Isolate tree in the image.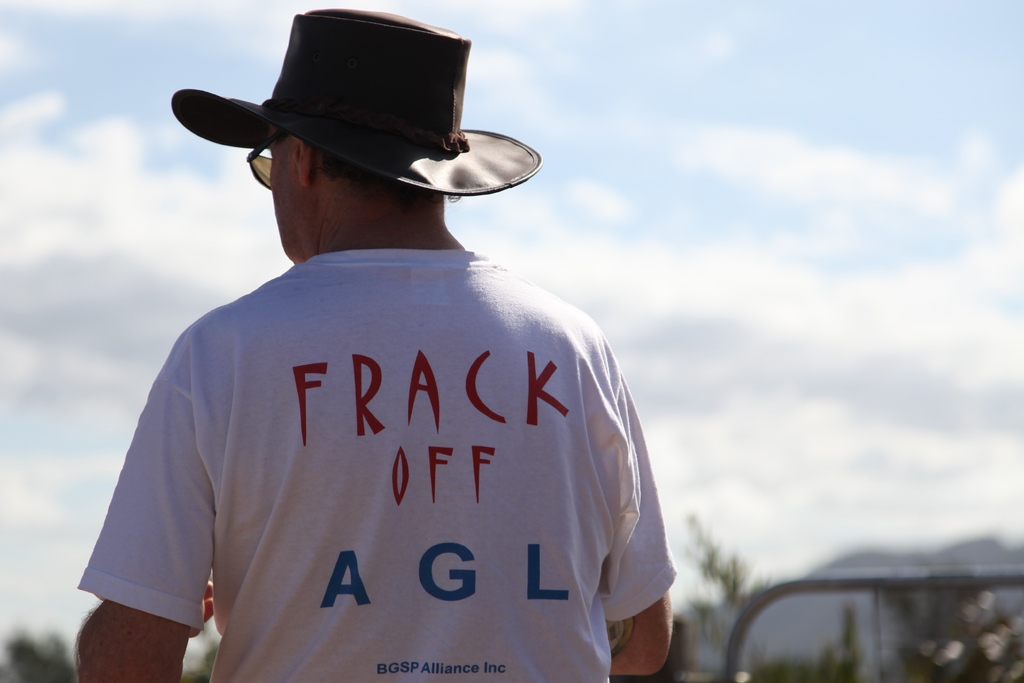
Isolated region: 0/619/104/682.
